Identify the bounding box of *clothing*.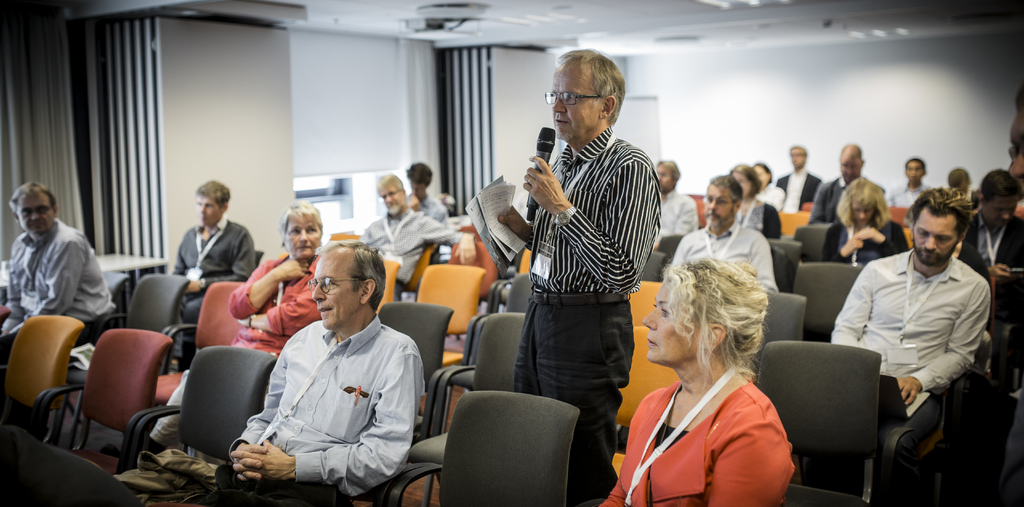
(x1=756, y1=179, x2=787, y2=215).
